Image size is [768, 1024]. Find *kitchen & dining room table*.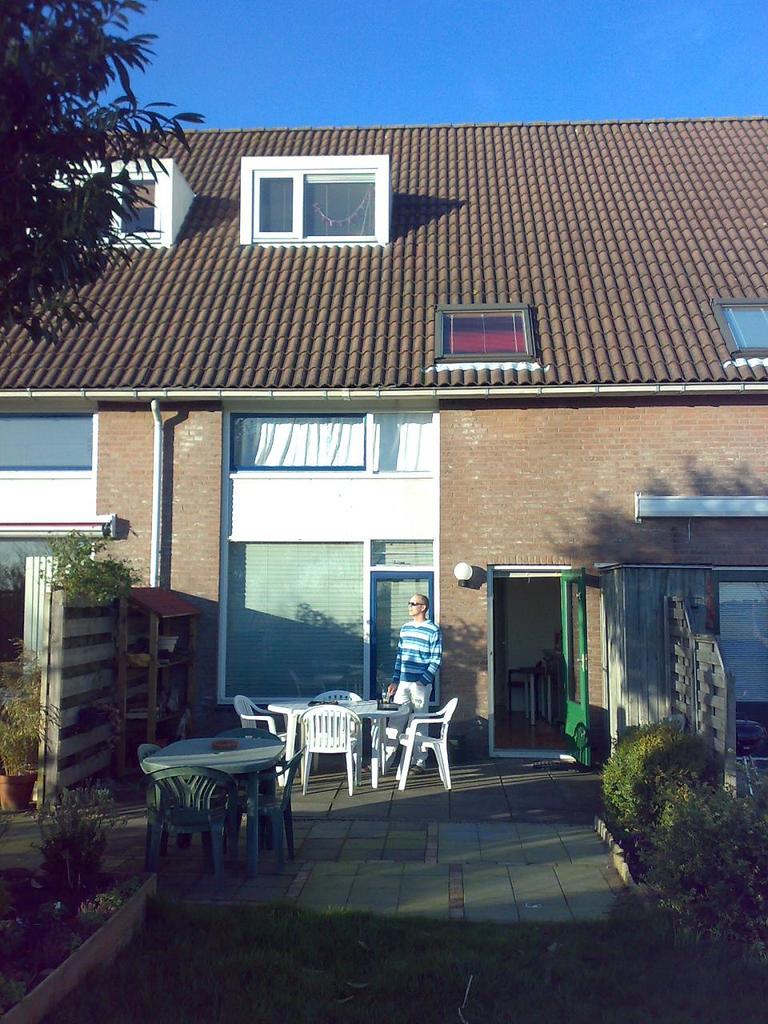
box=[139, 721, 296, 871].
